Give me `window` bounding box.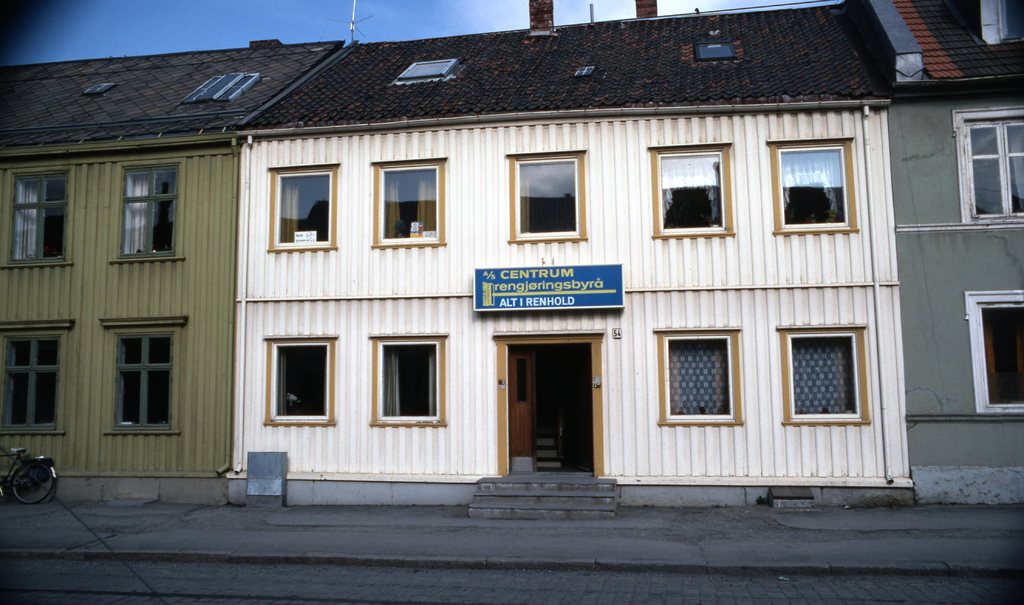
region(399, 56, 458, 79).
